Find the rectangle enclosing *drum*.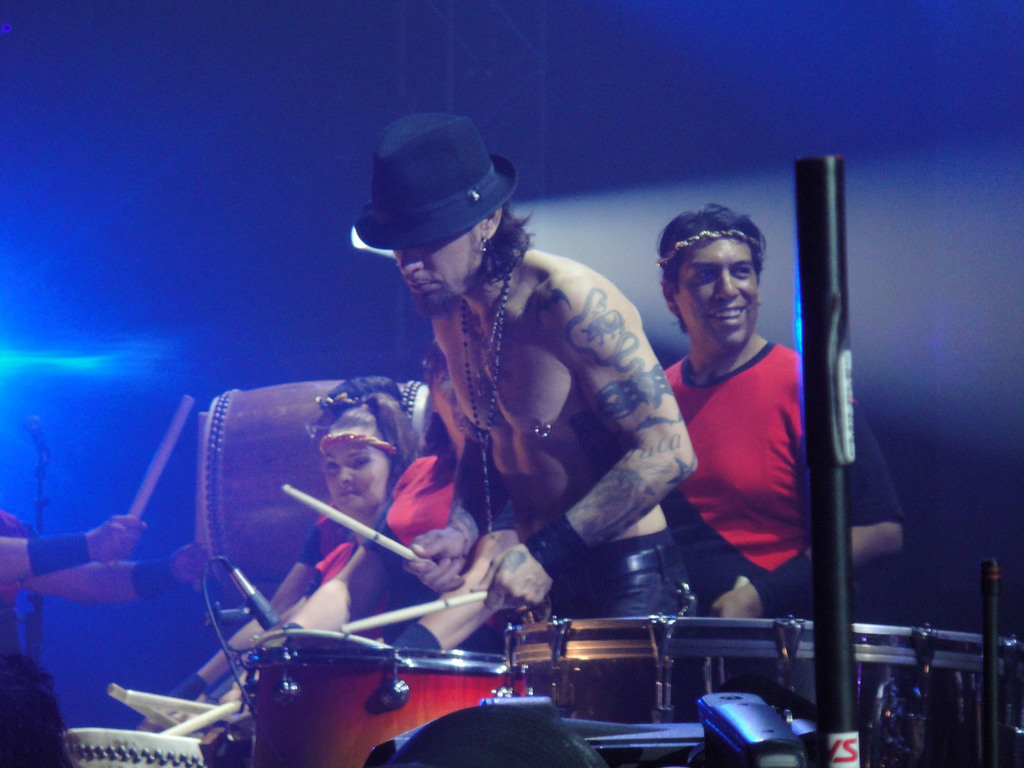
l=245, t=650, r=525, b=767.
